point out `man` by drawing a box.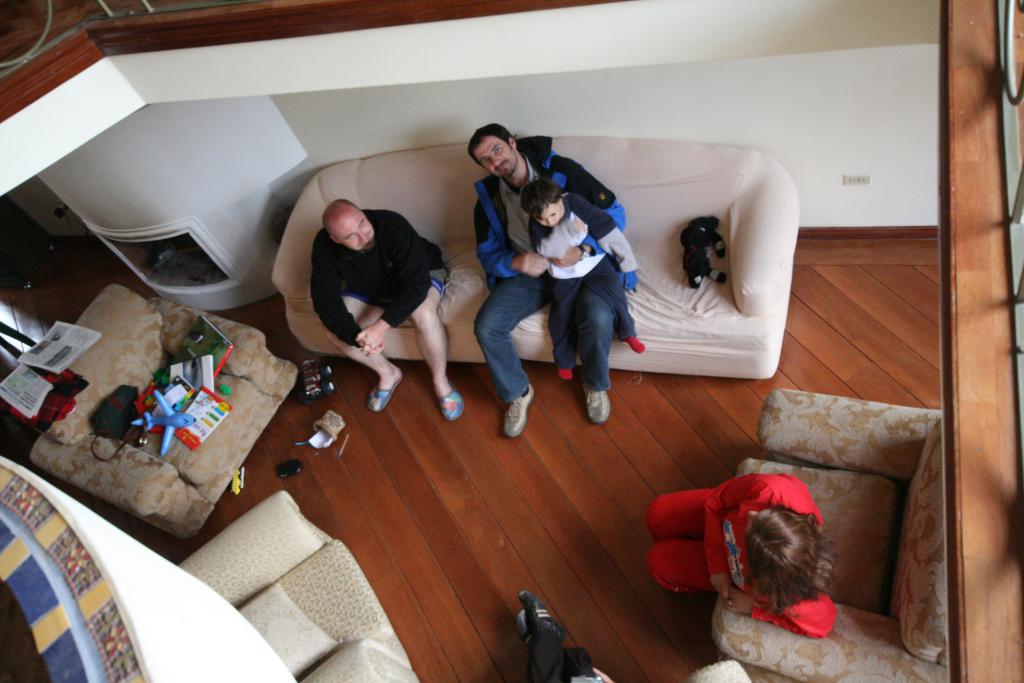
(left=310, top=199, right=465, bottom=423).
